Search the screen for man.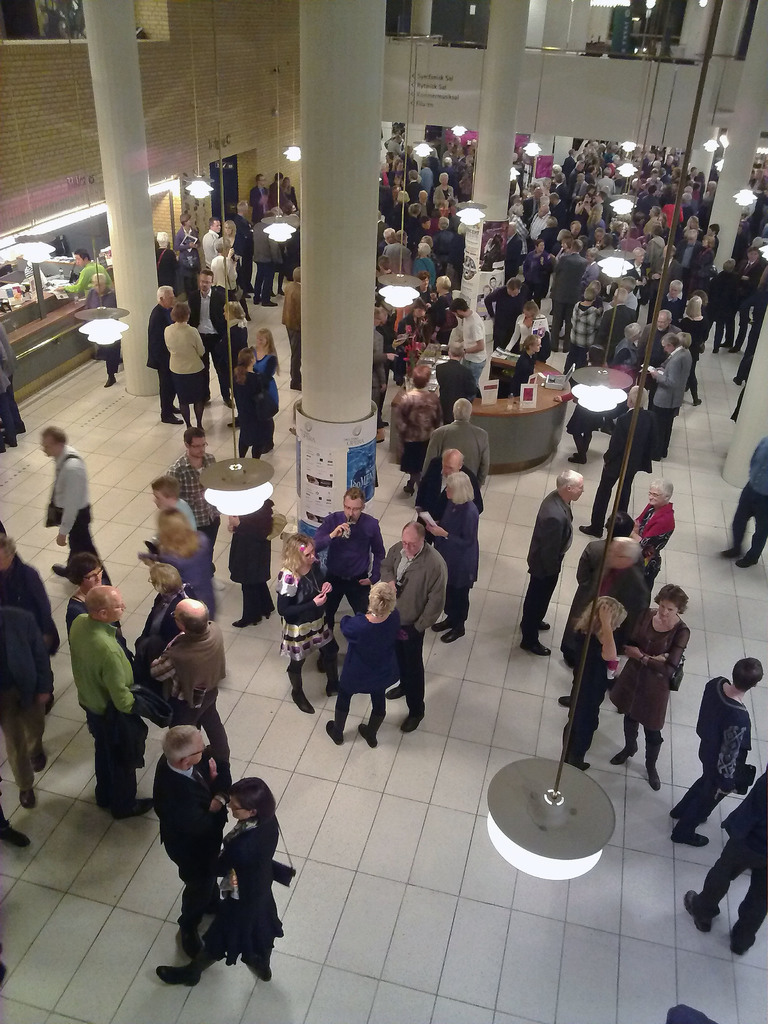
Found at (left=165, top=424, right=221, bottom=588).
